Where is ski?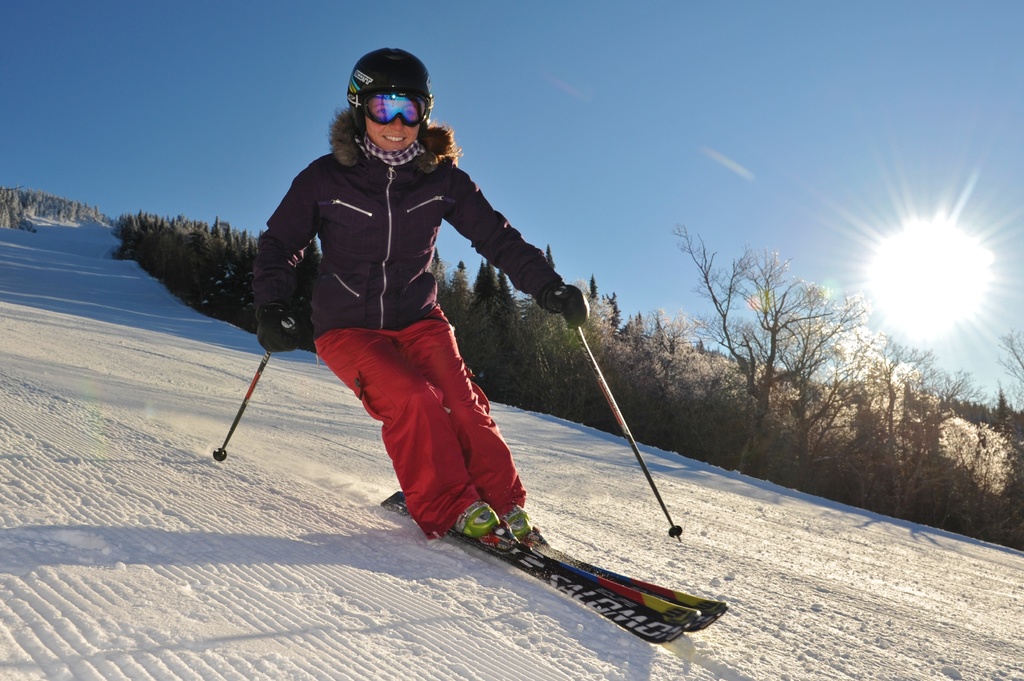
region(375, 480, 708, 666).
